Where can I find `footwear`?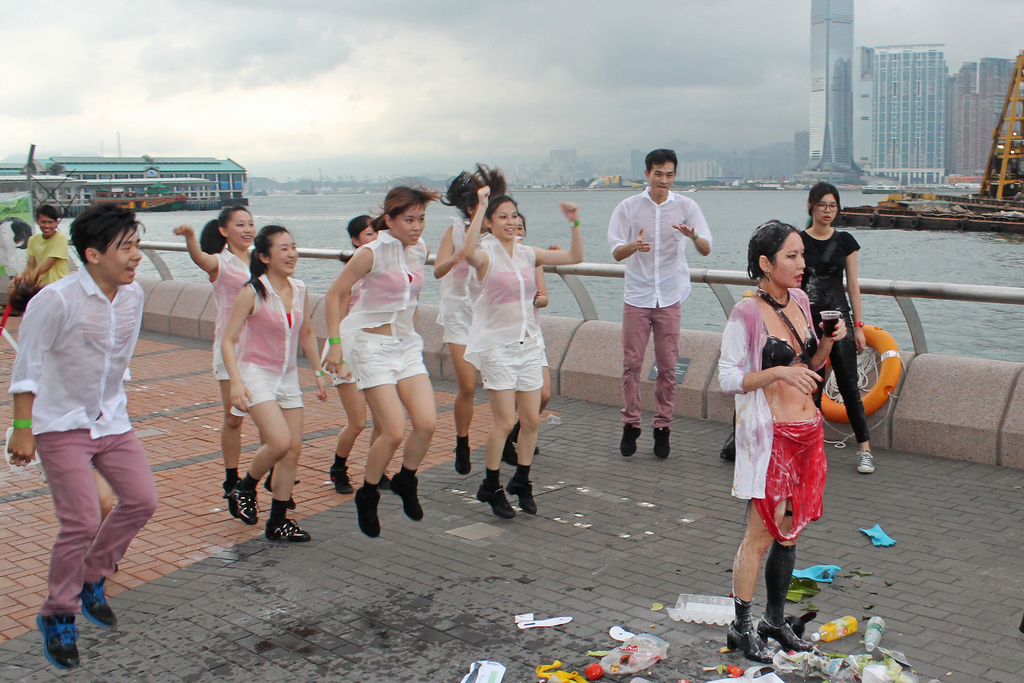
You can find it at 454,438,477,483.
